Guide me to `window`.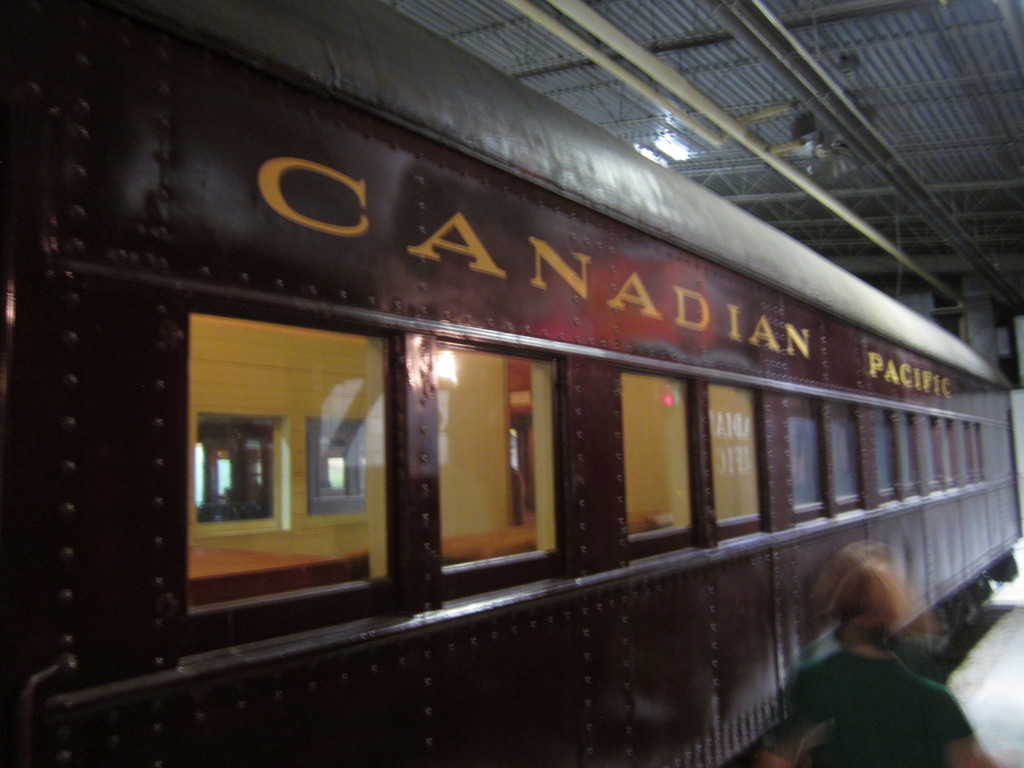
Guidance: (left=780, top=392, right=830, bottom=512).
